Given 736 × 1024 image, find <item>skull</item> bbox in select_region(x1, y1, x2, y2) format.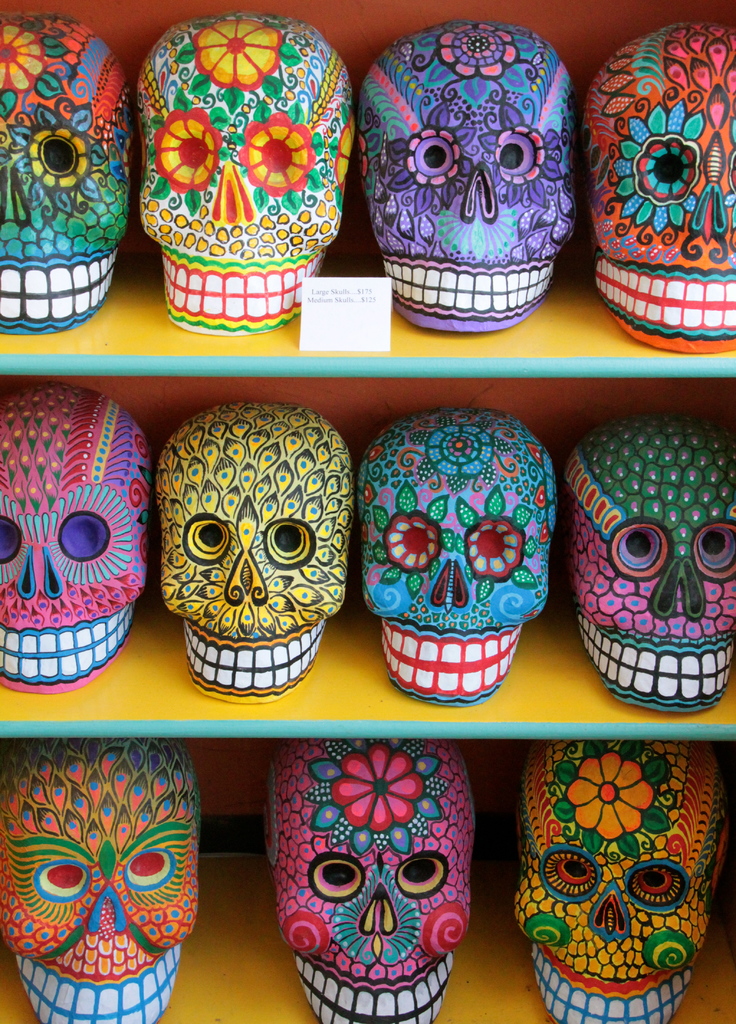
select_region(0, 740, 202, 1023).
